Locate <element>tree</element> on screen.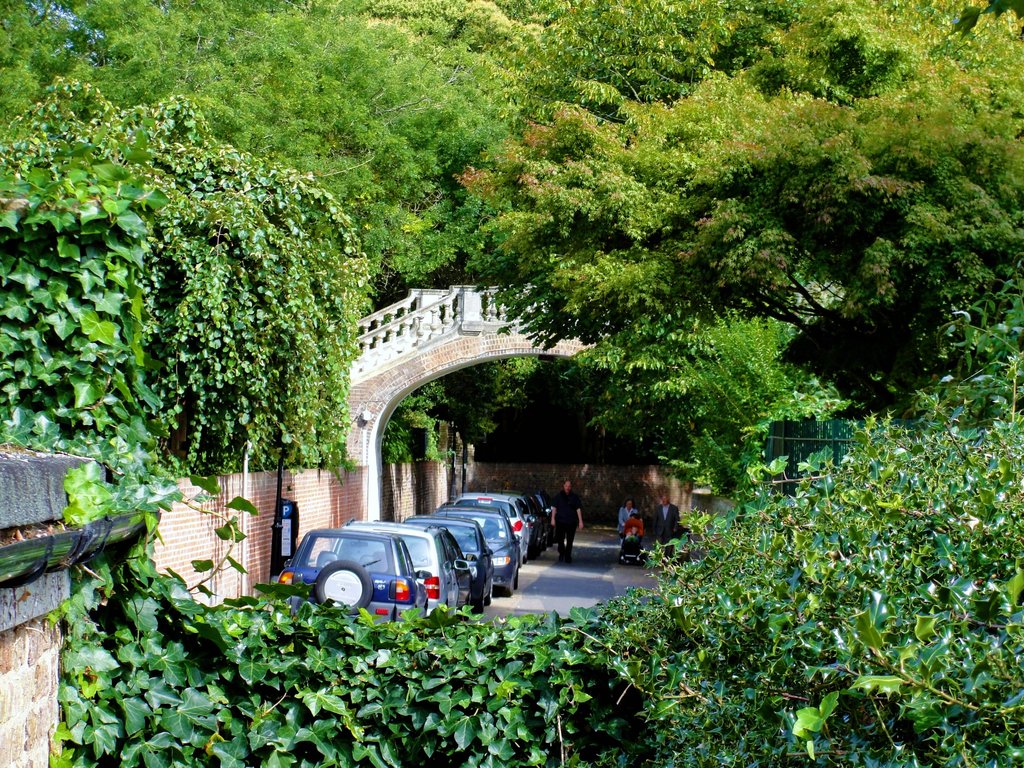
On screen at <box>0,106,607,767</box>.
